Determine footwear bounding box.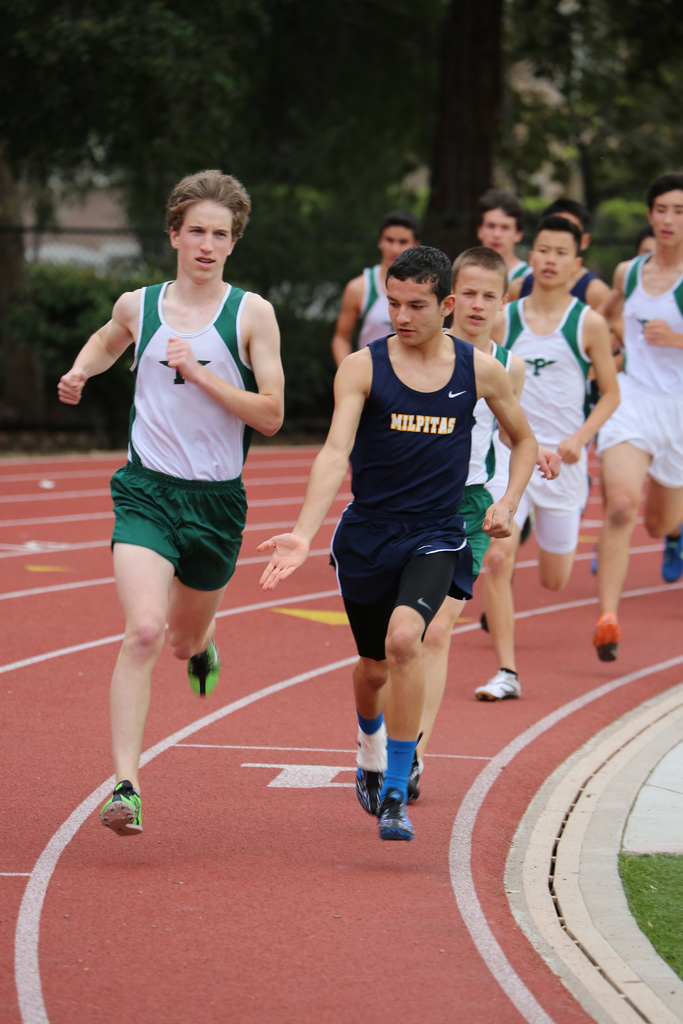
Determined: Rect(358, 765, 424, 840).
